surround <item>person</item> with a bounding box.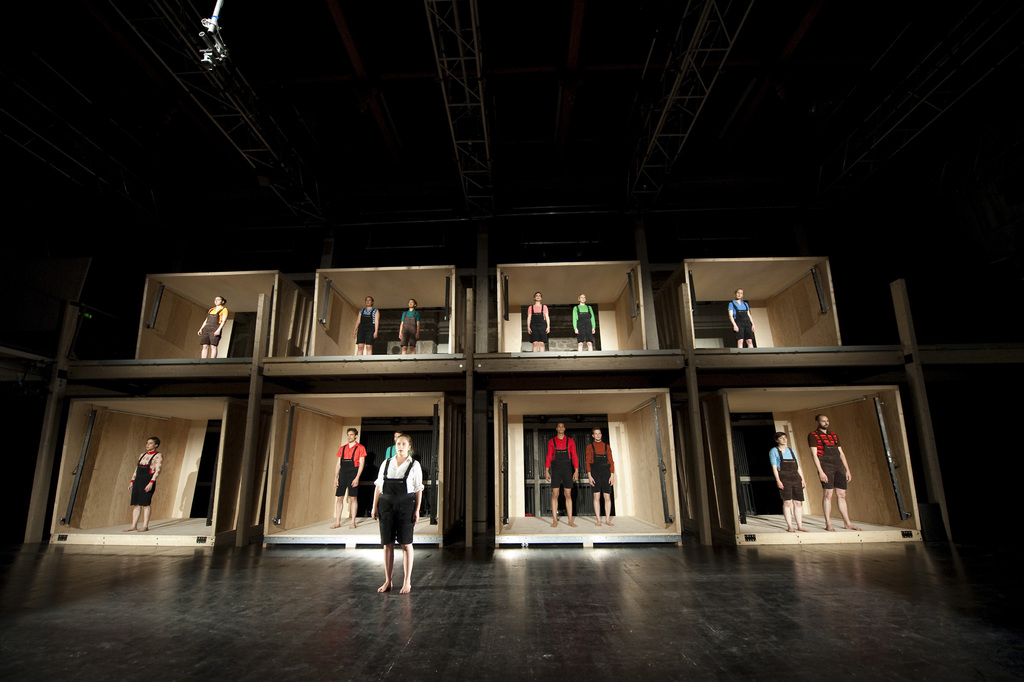
586, 425, 615, 528.
